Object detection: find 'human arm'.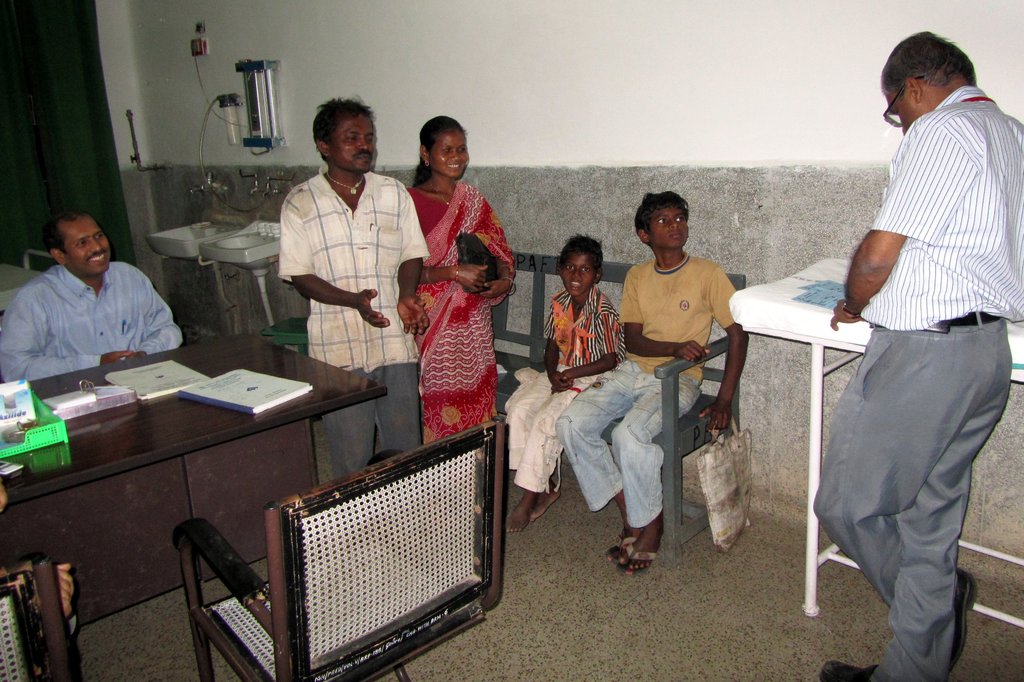
crop(0, 298, 138, 384).
